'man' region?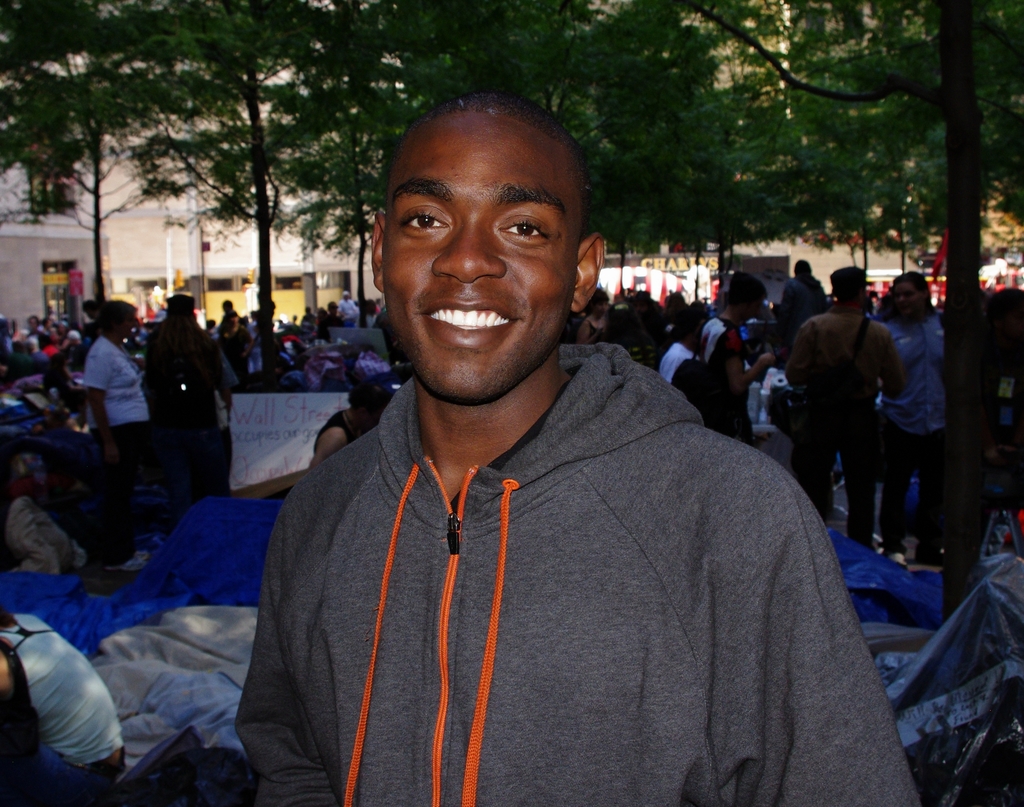
233:91:921:806
